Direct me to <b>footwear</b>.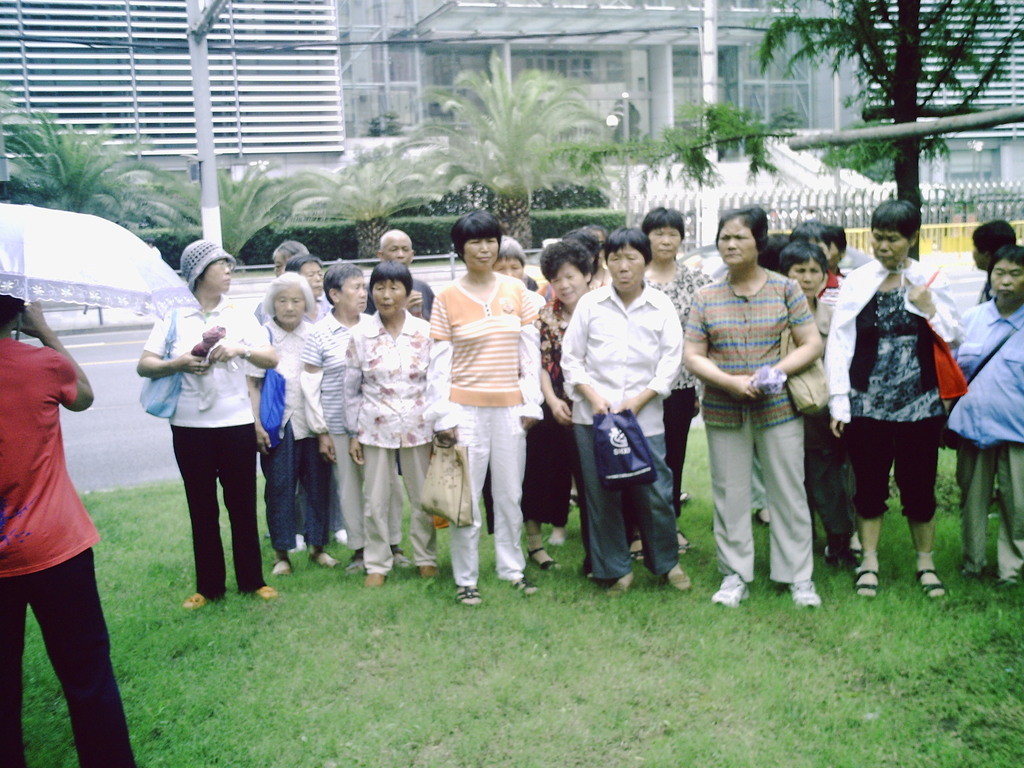
Direction: {"left": 184, "top": 598, "right": 205, "bottom": 611}.
